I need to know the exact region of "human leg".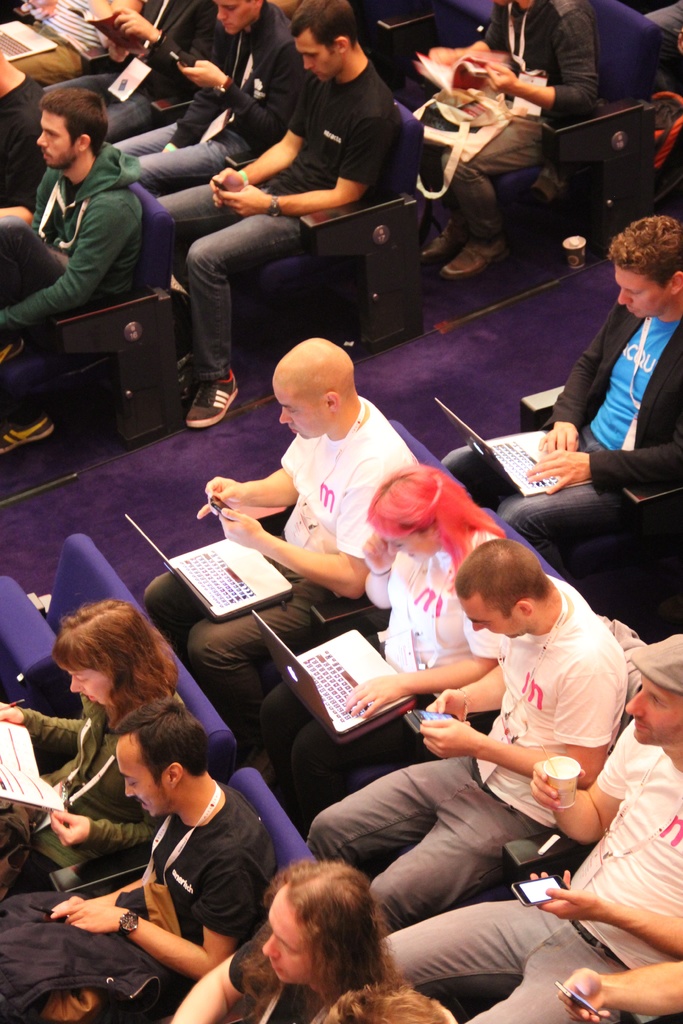
Region: Rect(0, 326, 85, 442).
